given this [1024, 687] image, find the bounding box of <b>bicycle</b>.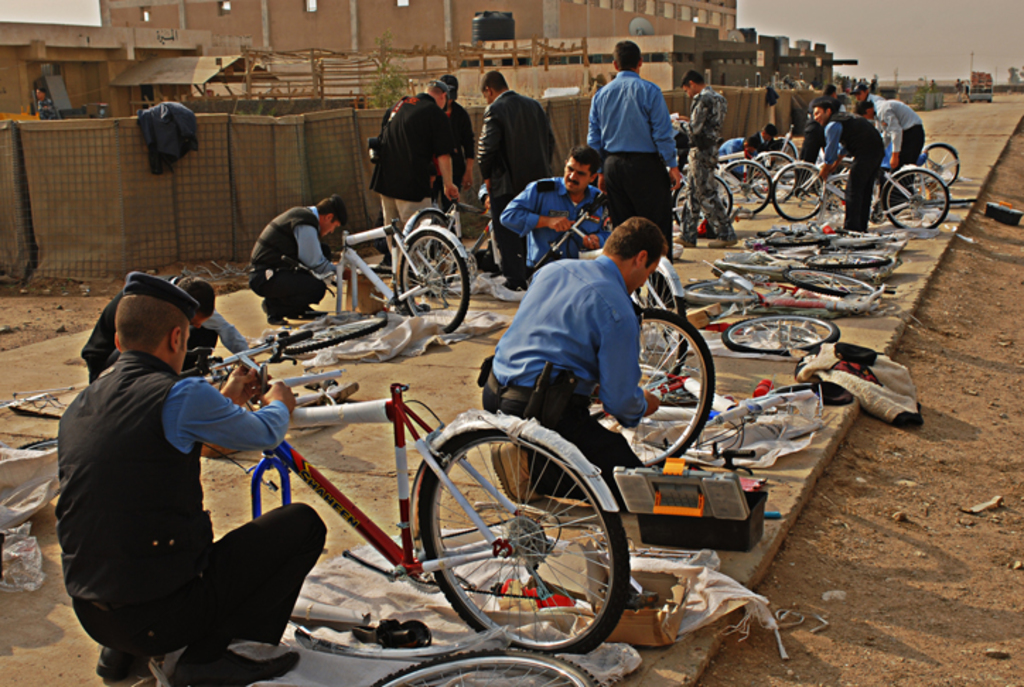
<box>334,219,465,334</box>.
